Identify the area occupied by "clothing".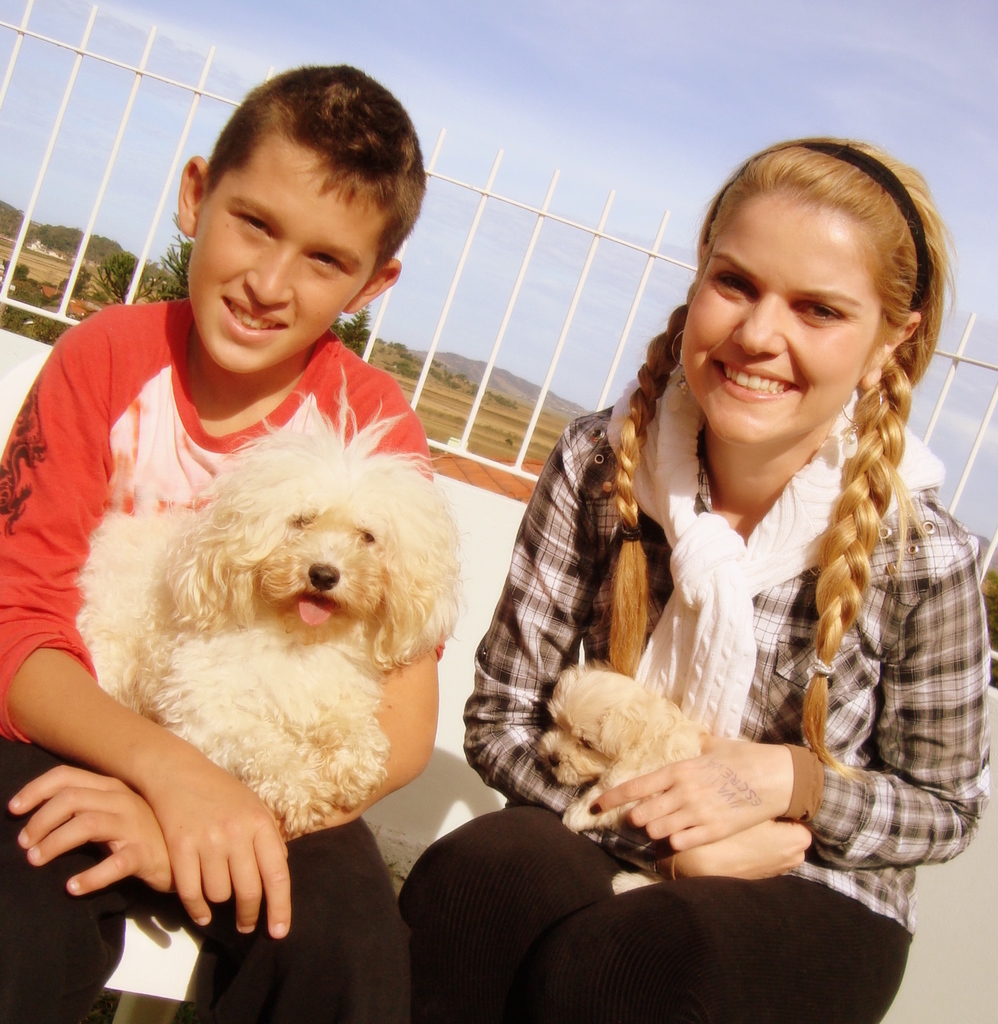
Area: bbox=[441, 379, 954, 953].
